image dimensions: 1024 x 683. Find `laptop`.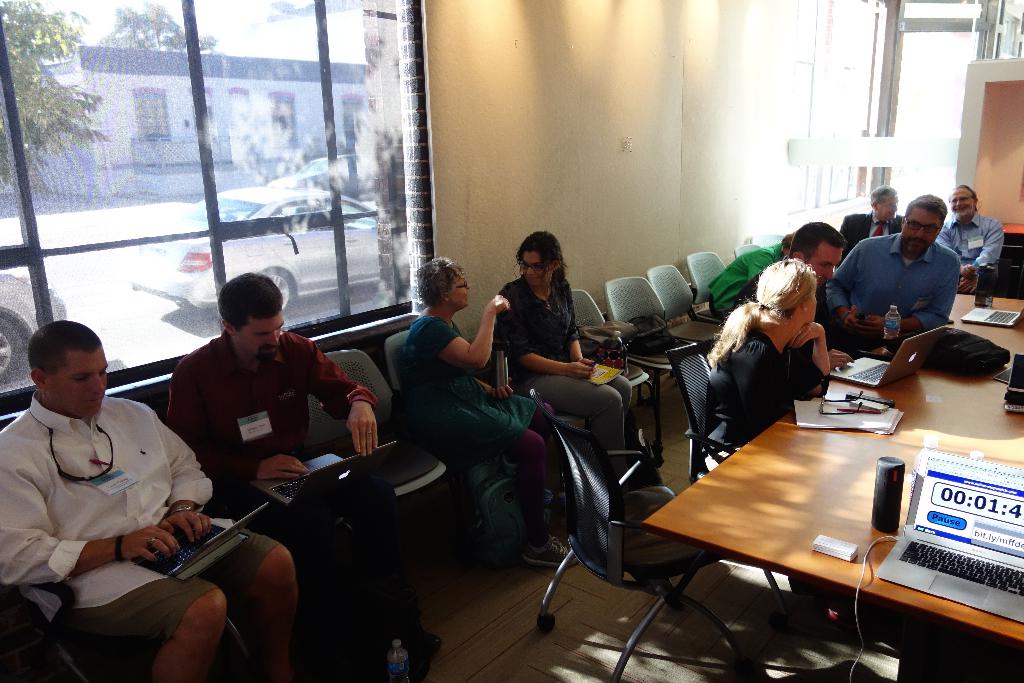
252:443:396:508.
